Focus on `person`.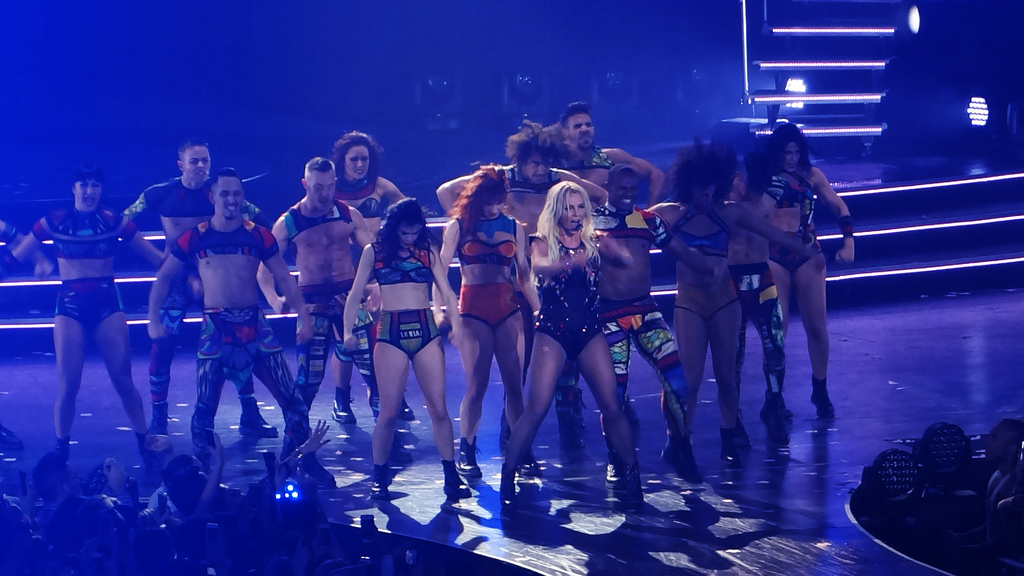
Focused at region(328, 129, 412, 428).
